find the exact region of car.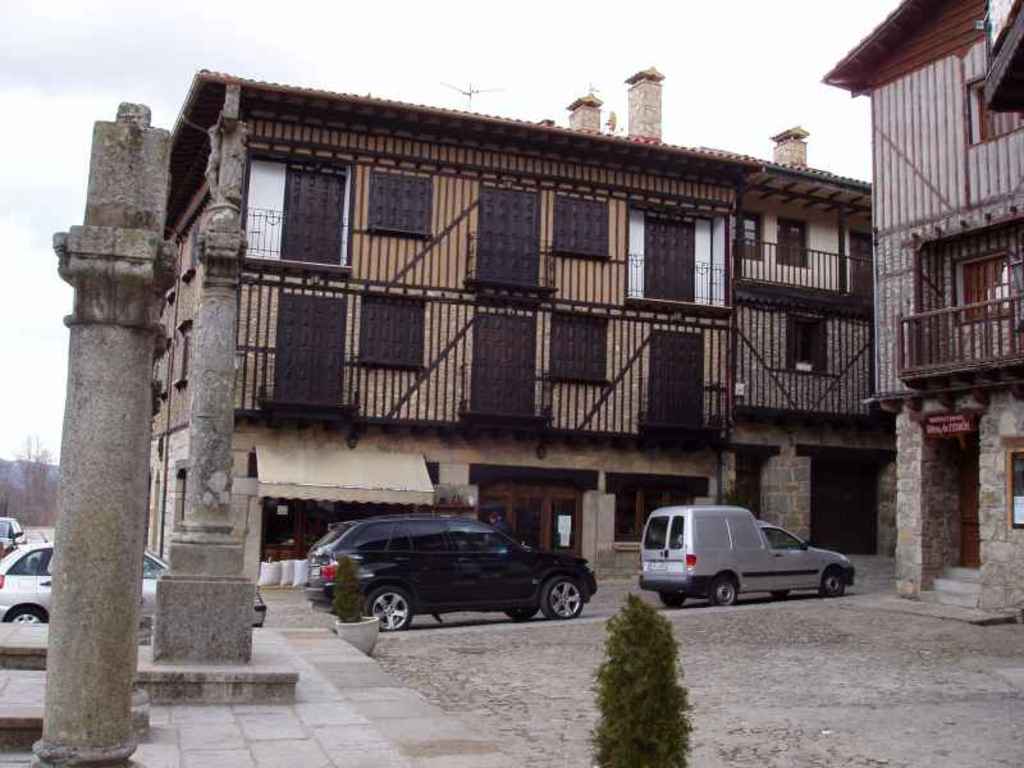
Exact region: <bbox>0, 535, 268, 623</bbox>.
